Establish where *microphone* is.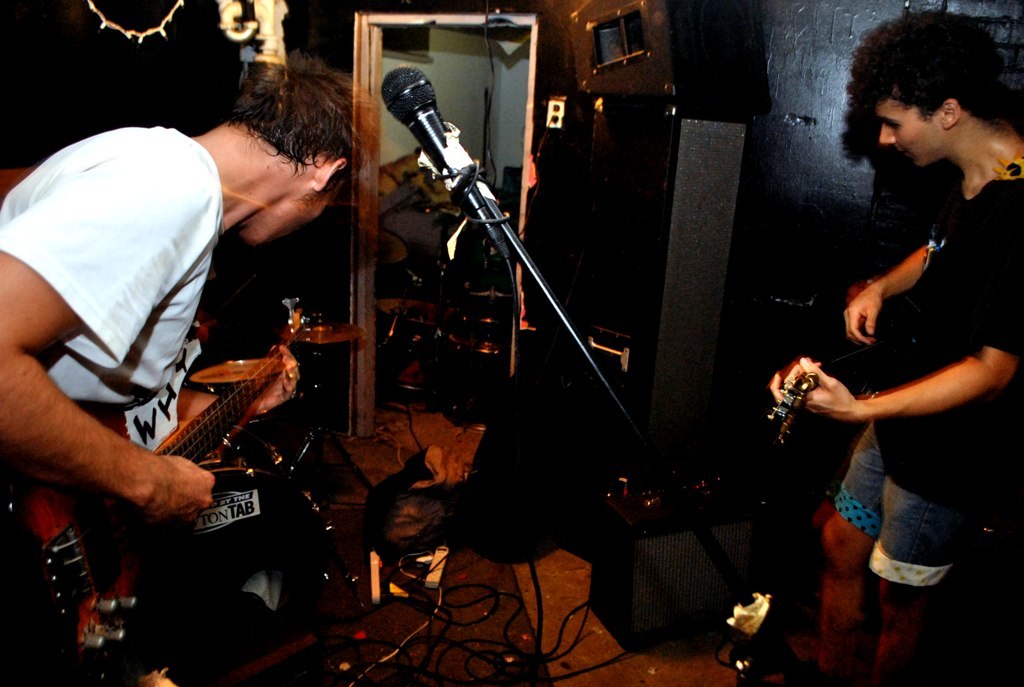
Established at x1=362 y1=55 x2=513 y2=226.
